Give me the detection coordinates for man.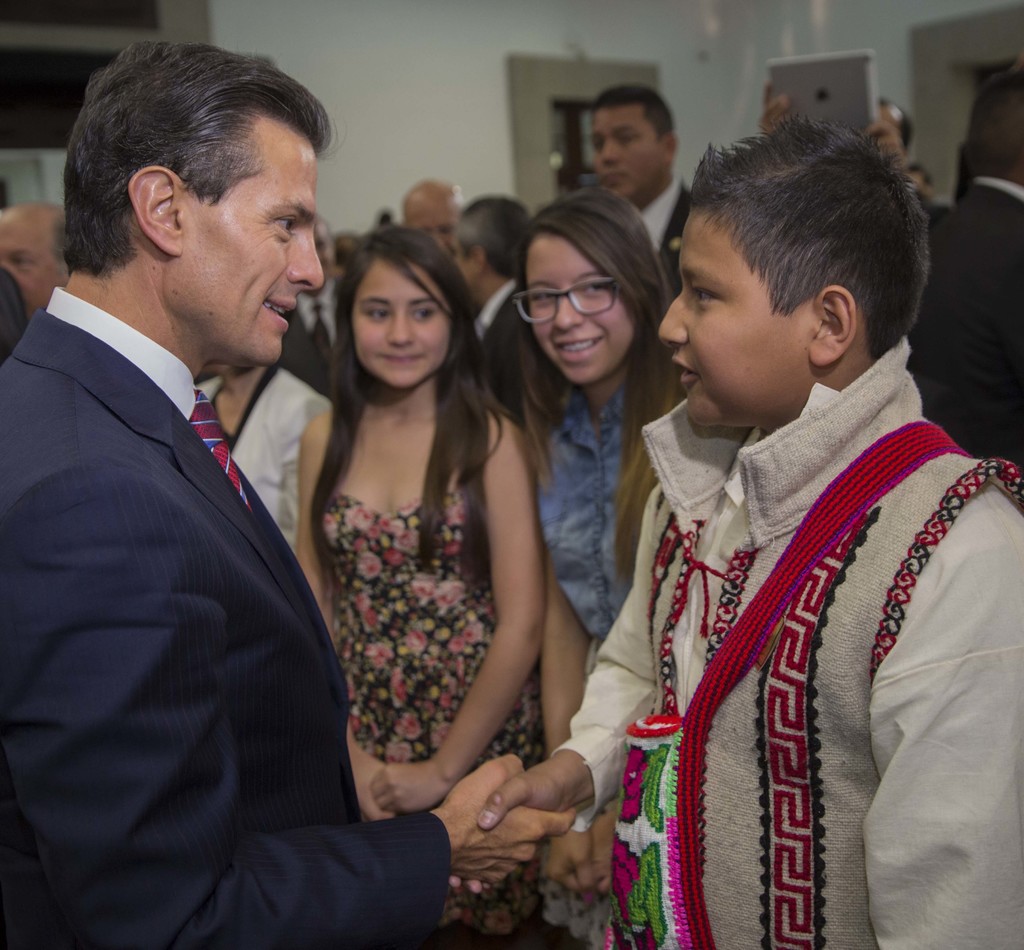
(588,78,695,299).
